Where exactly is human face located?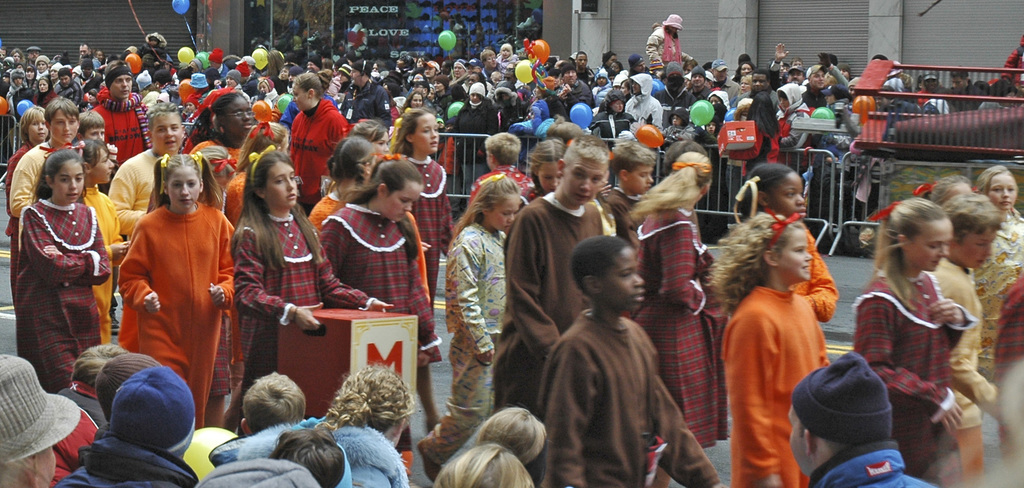
Its bounding box is [424, 65, 436, 76].
